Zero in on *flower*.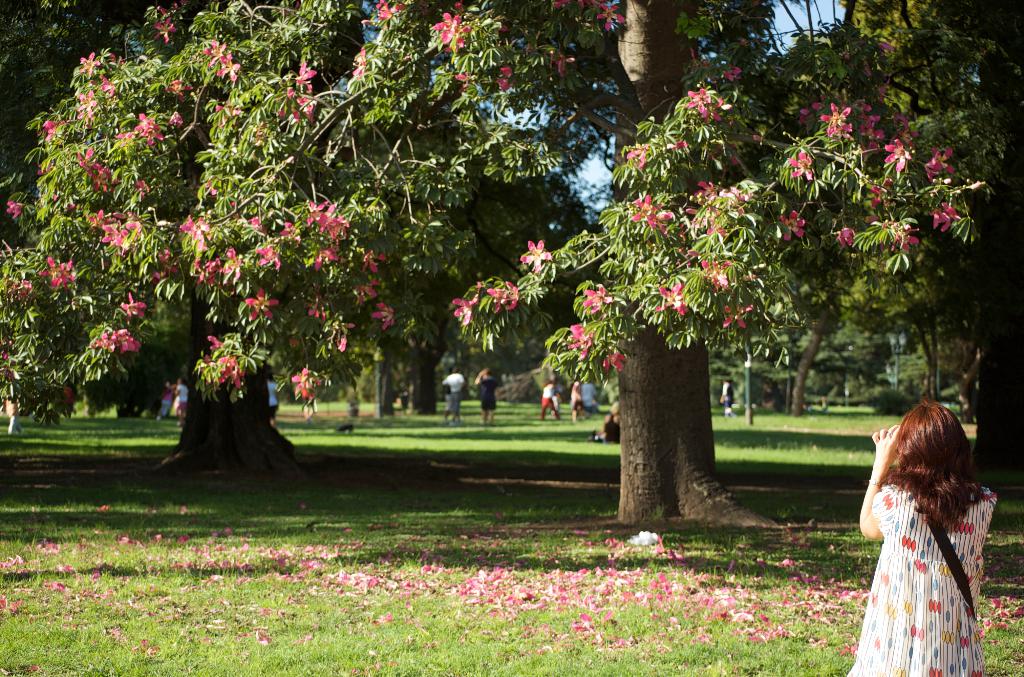
Zeroed in: x1=218, y1=53, x2=239, y2=79.
